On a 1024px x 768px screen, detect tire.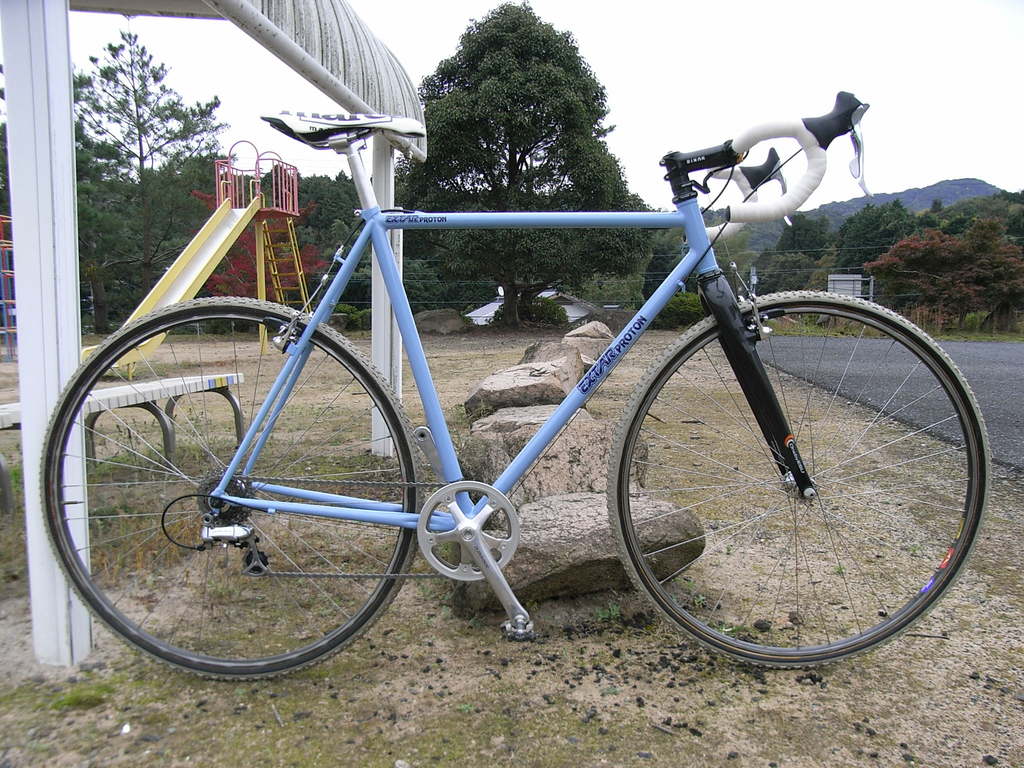
[612, 289, 993, 671].
